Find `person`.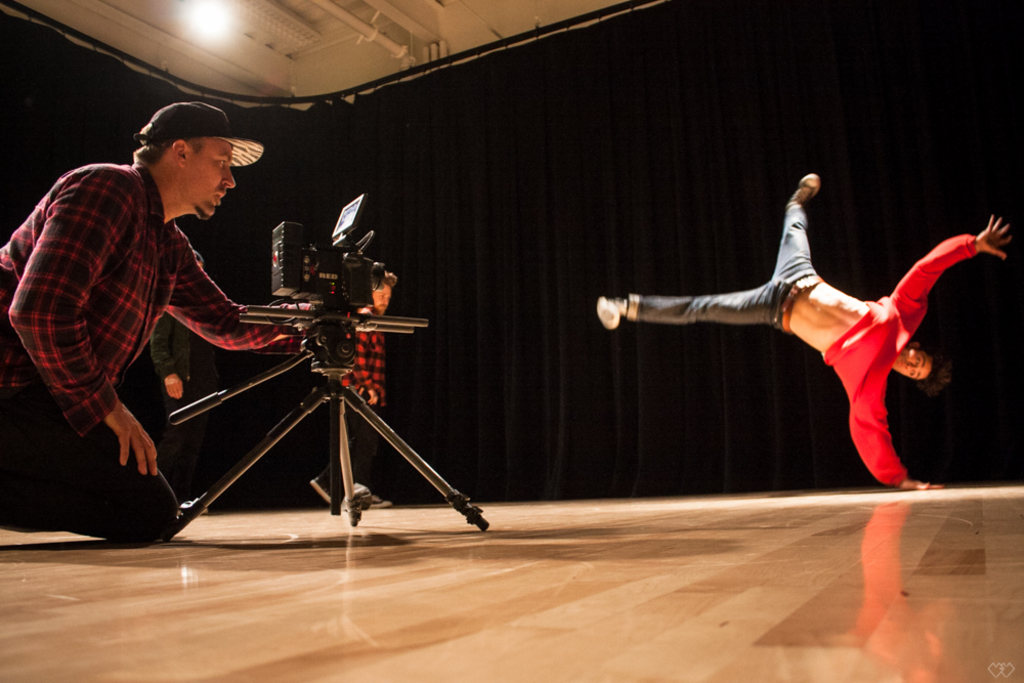
(626, 167, 1007, 511).
